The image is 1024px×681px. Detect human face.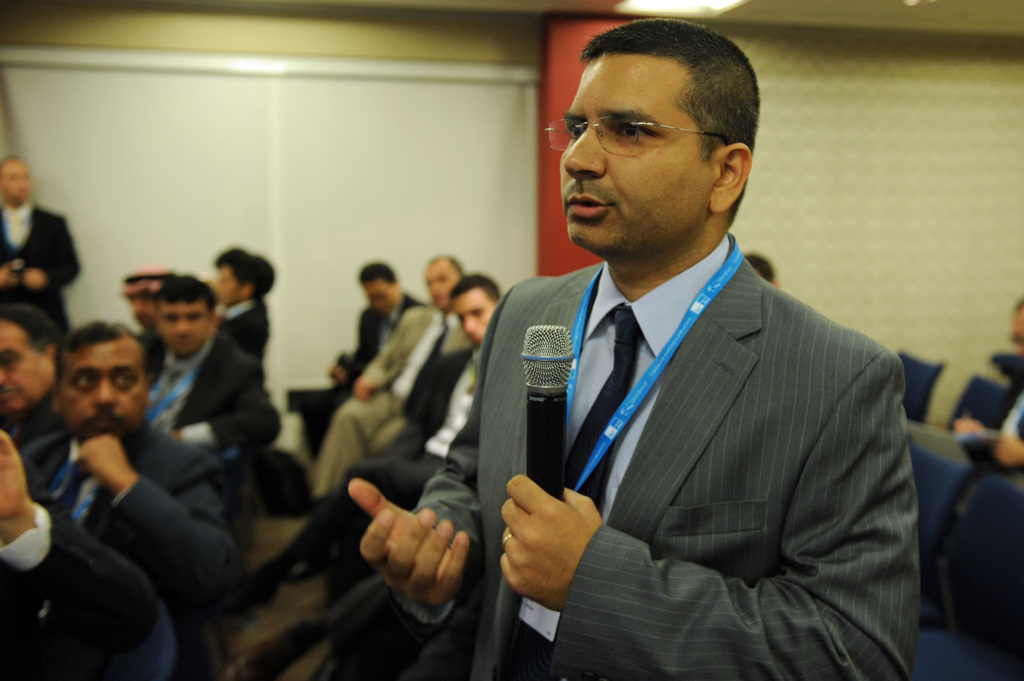
Detection: bbox=[1012, 308, 1023, 348].
